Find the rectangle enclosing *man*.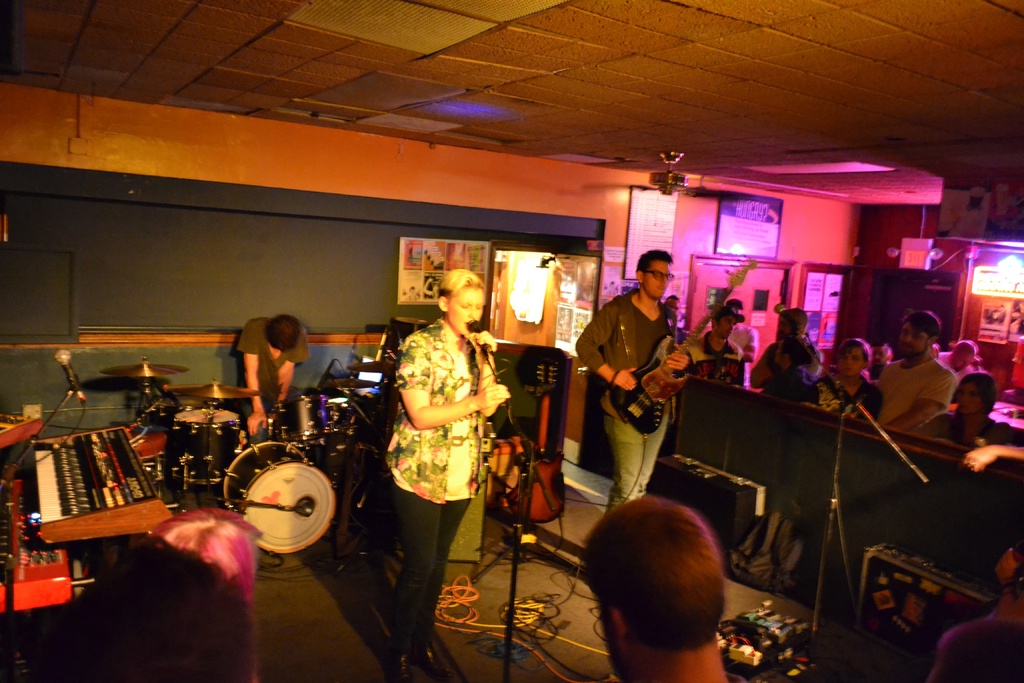
[x1=577, y1=498, x2=728, y2=682].
